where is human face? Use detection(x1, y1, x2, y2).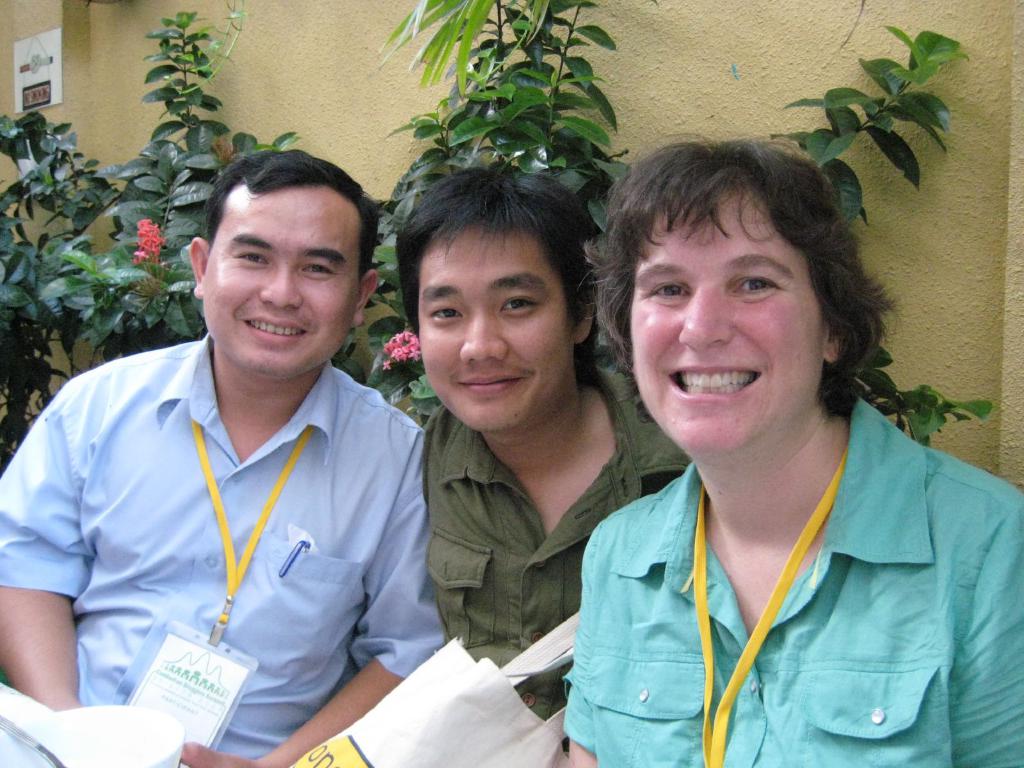
detection(198, 179, 364, 374).
